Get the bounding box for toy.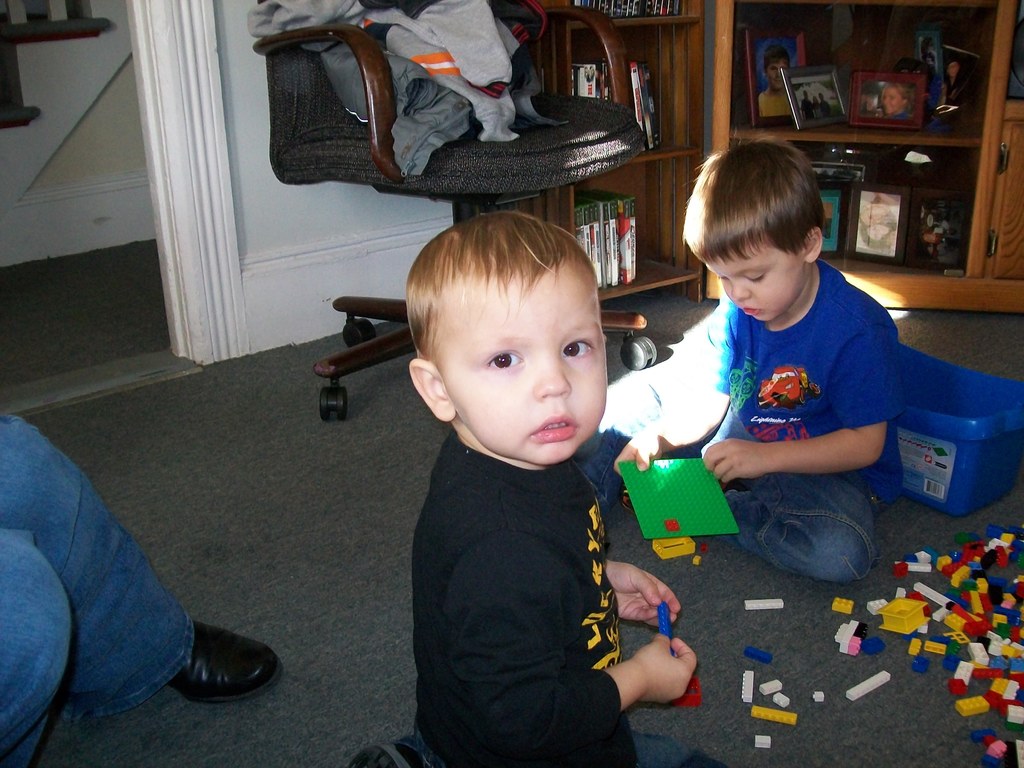
bbox=(814, 689, 829, 705).
